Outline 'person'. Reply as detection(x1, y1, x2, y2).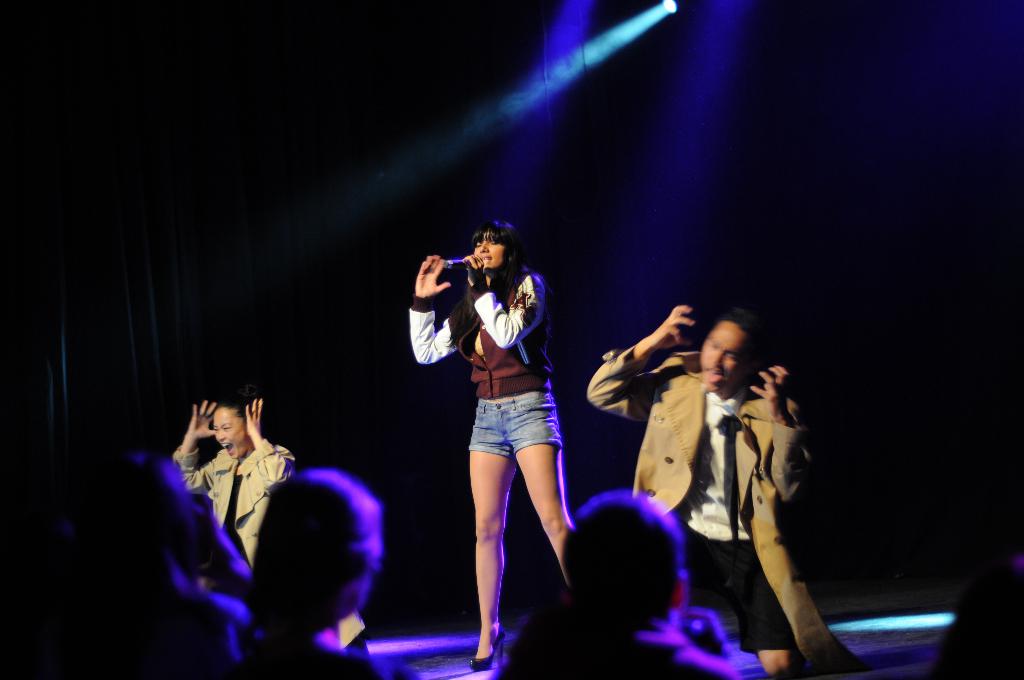
detection(209, 464, 404, 679).
